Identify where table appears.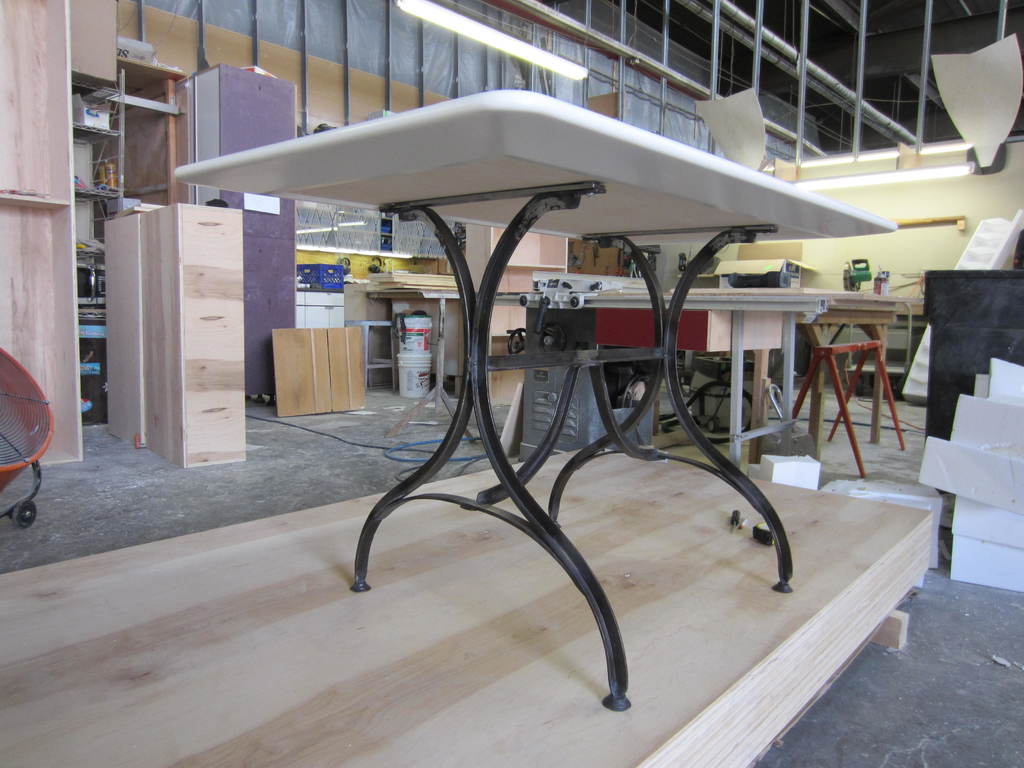
Appears at x1=372, y1=273, x2=491, y2=444.
